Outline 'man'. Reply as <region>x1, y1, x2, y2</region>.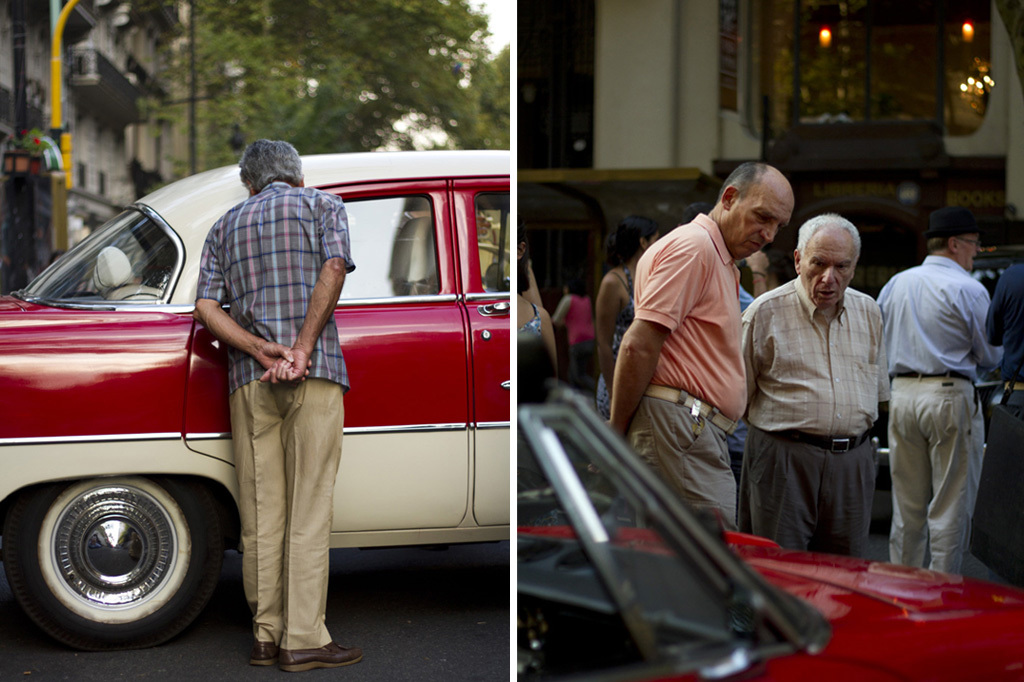
<region>871, 206, 1009, 583</region>.
